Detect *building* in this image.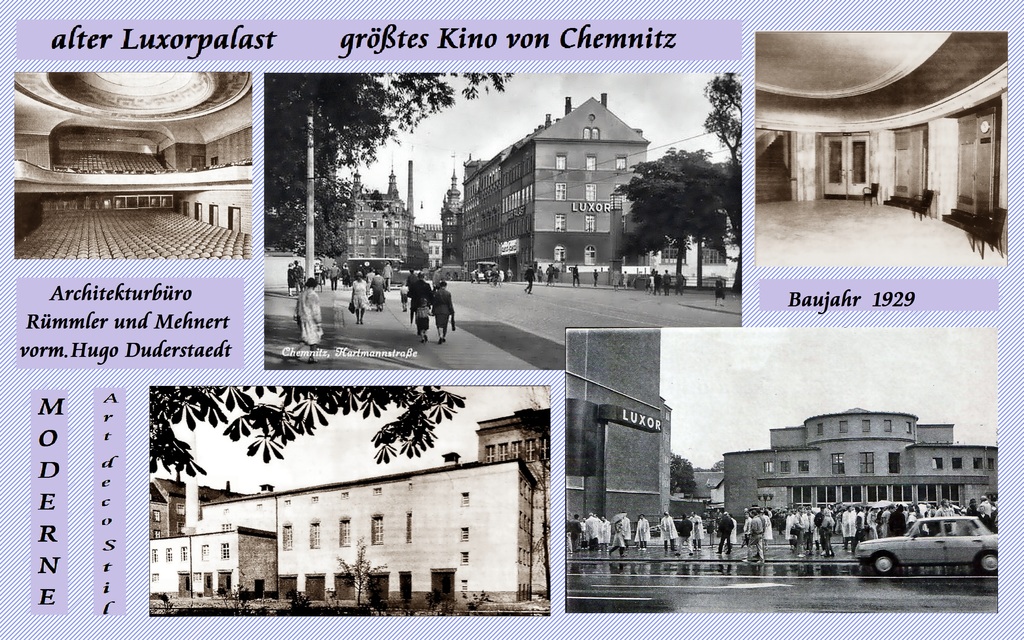
Detection: 696/470/724/527.
